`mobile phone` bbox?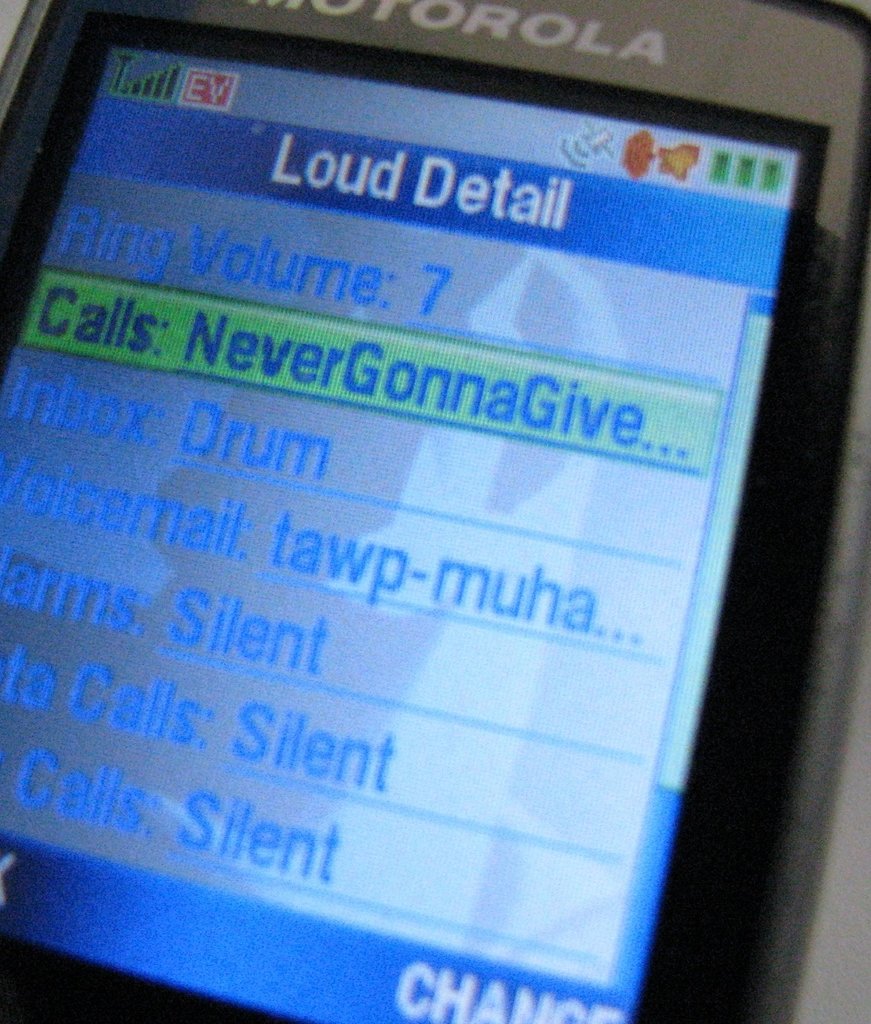
{"left": 13, "top": 0, "right": 858, "bottom": 1023}
